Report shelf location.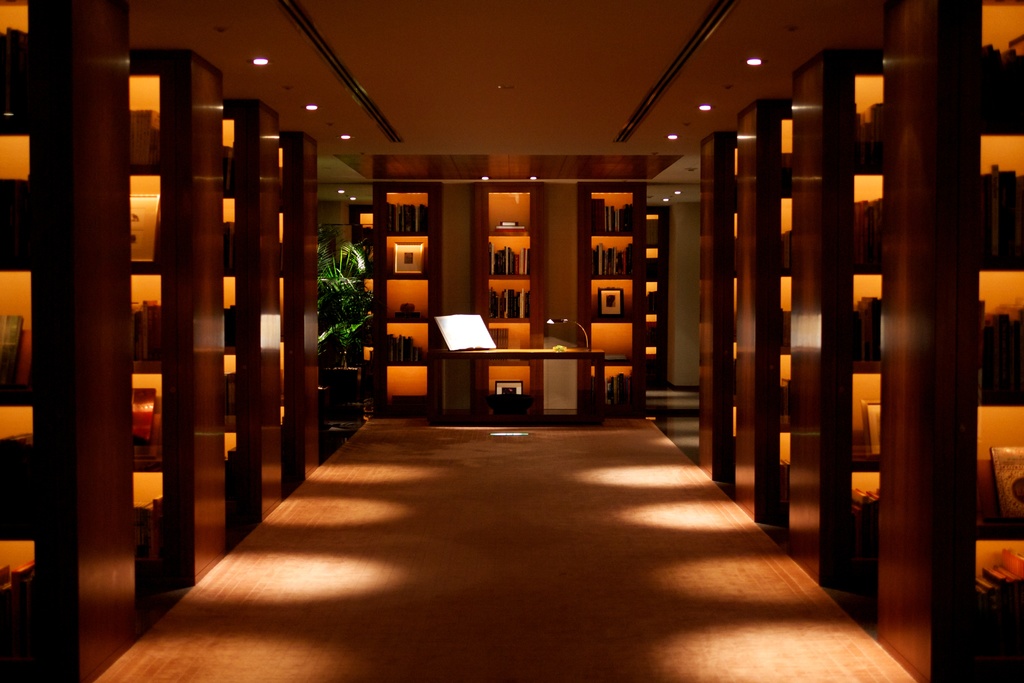
Report: [773, 354, 796, 395].
